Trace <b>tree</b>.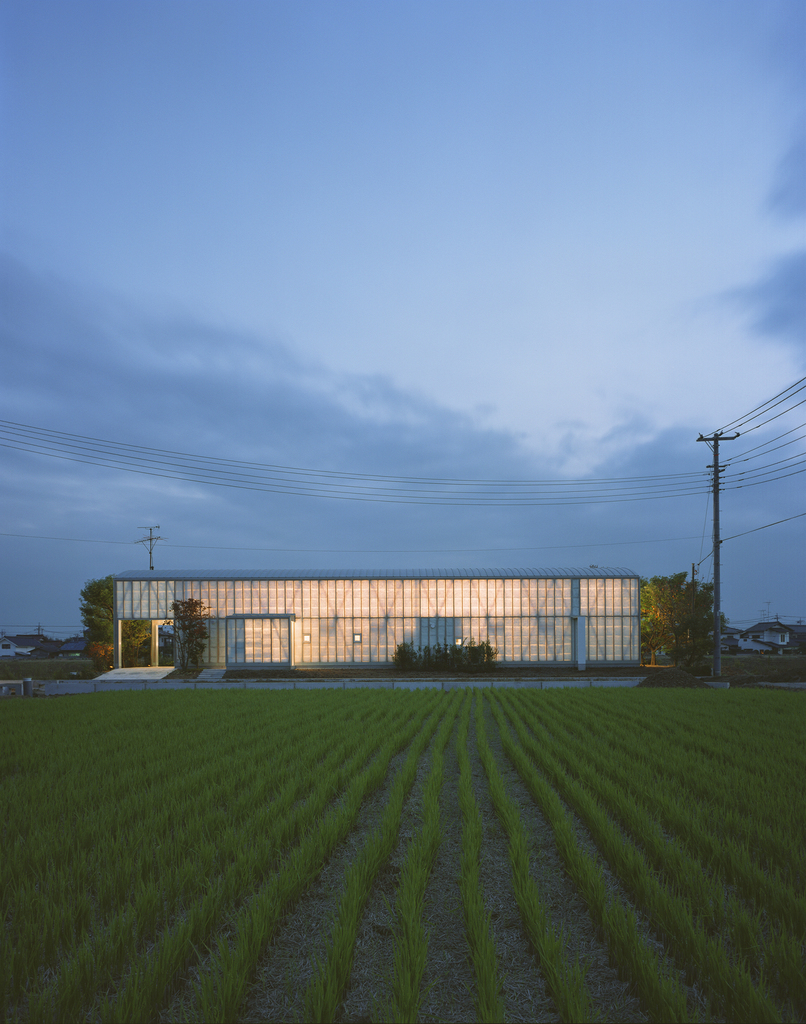
Traced to 647:535:736:664.
